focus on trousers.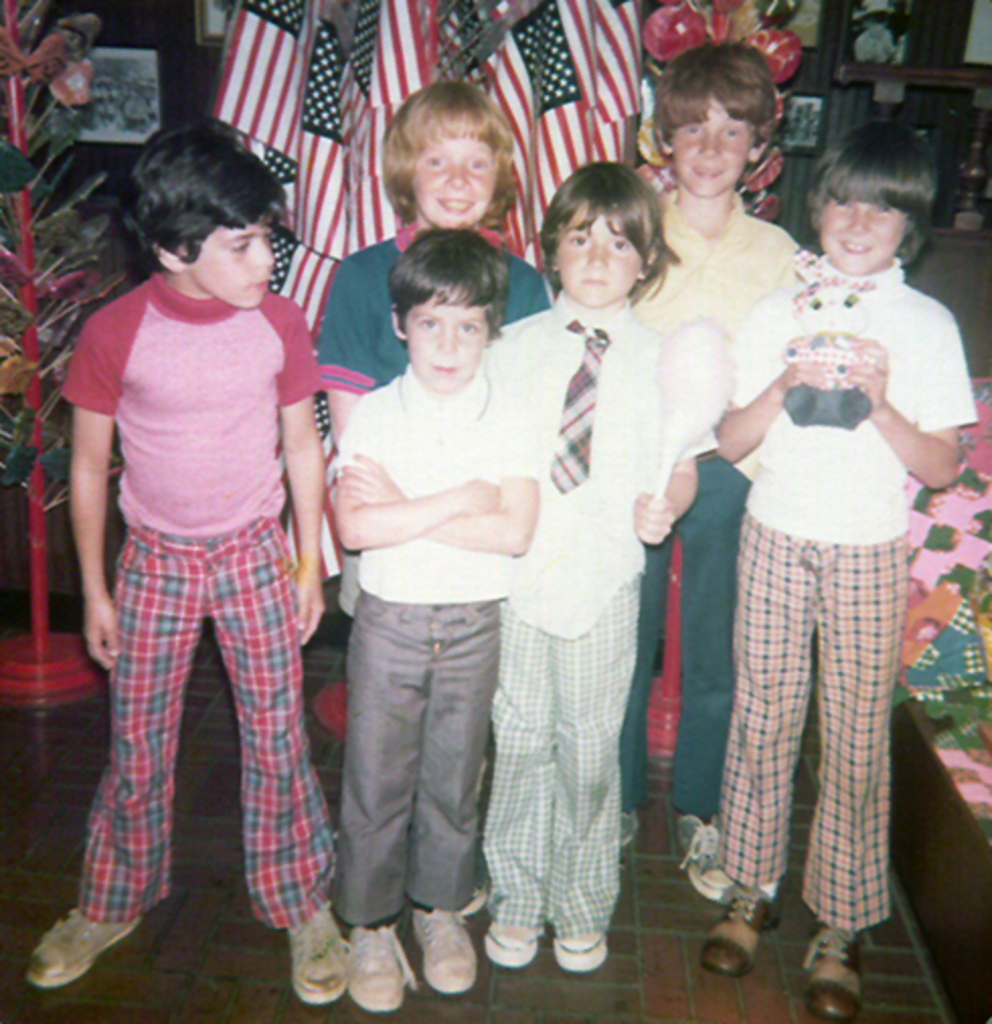
Focused at select_region(330, 587, 502, 931).
